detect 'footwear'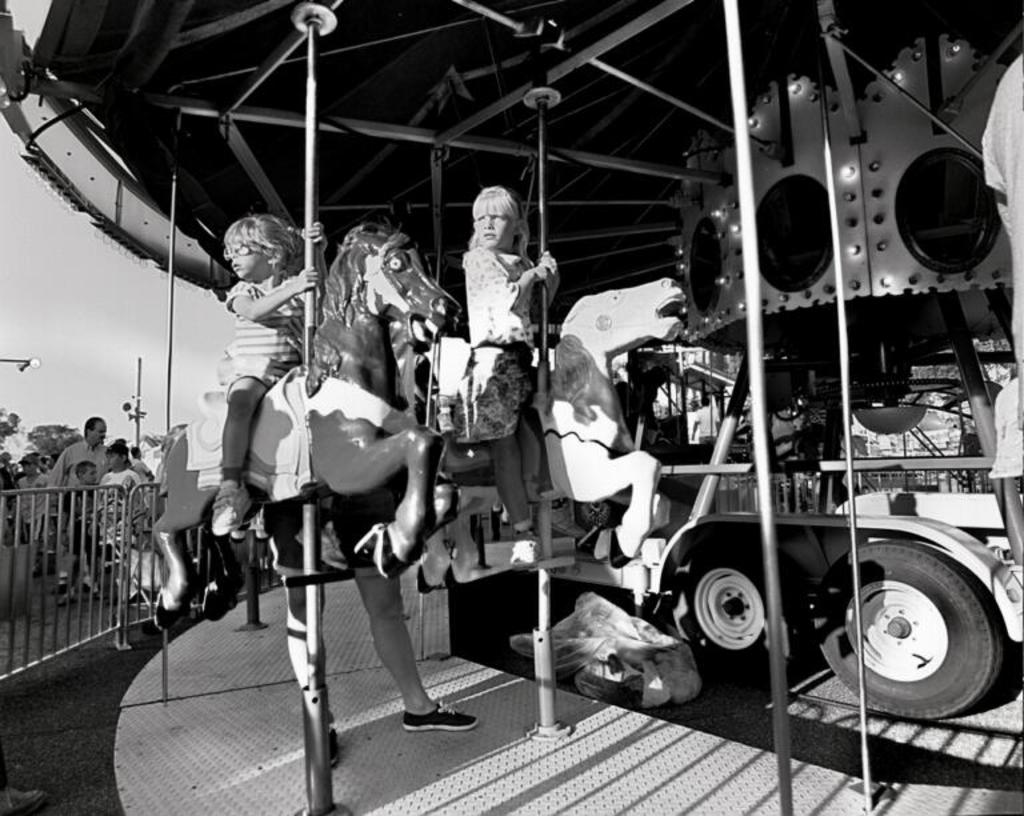
[x1=209, y1=481, x2=253, y2=536]
